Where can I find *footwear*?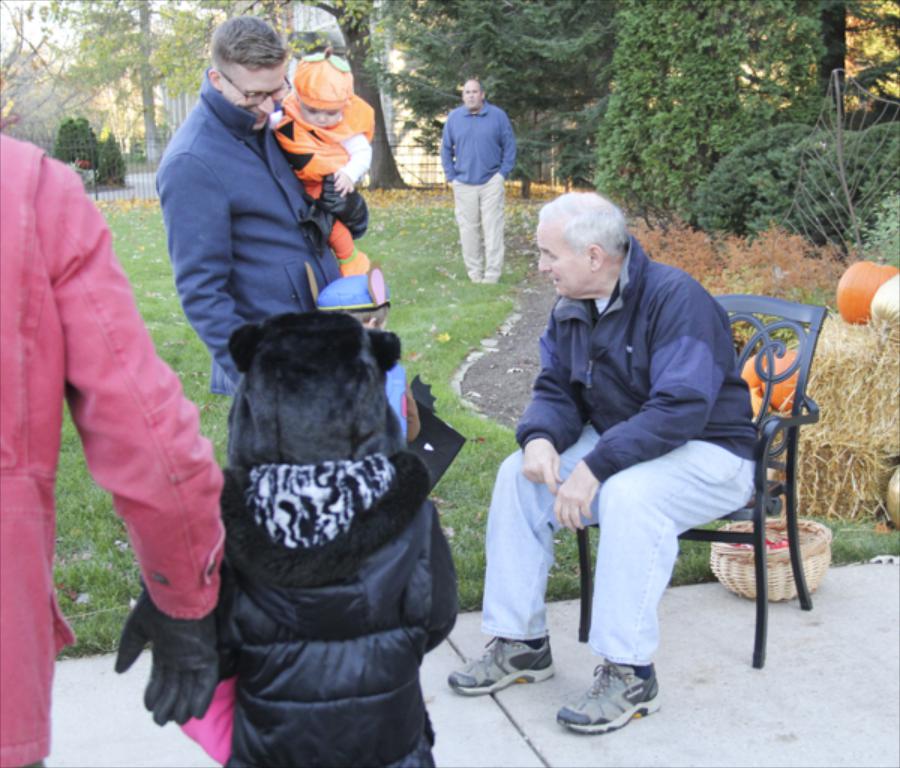
You can find it at box(558, 669, 655, 747).
